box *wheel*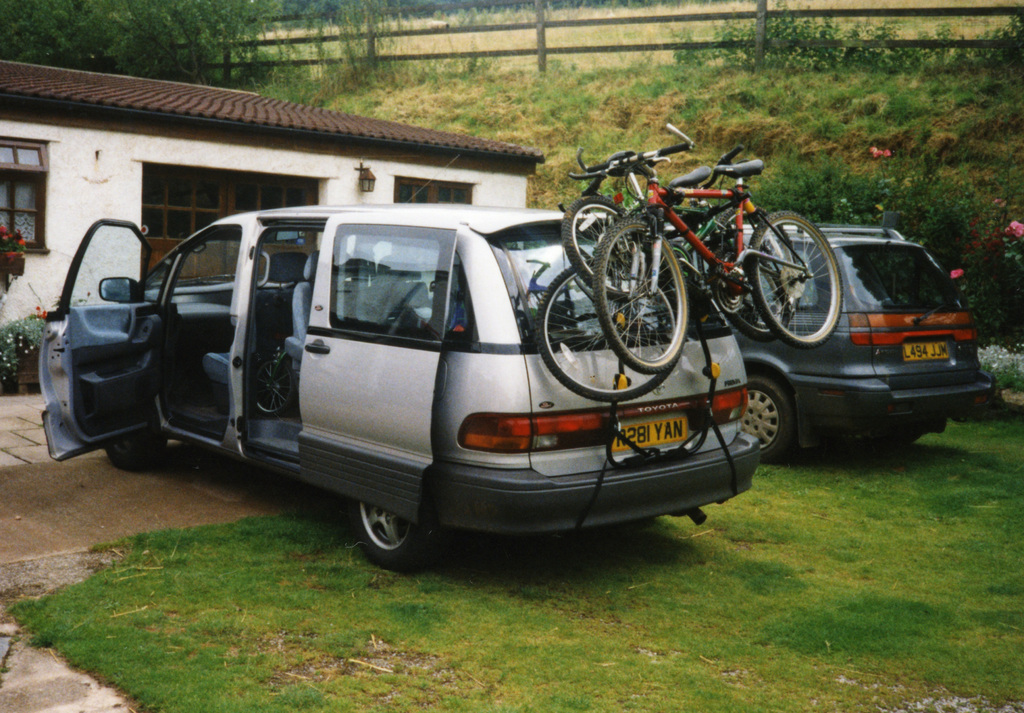
bbox(343, 501, 427, 565)
